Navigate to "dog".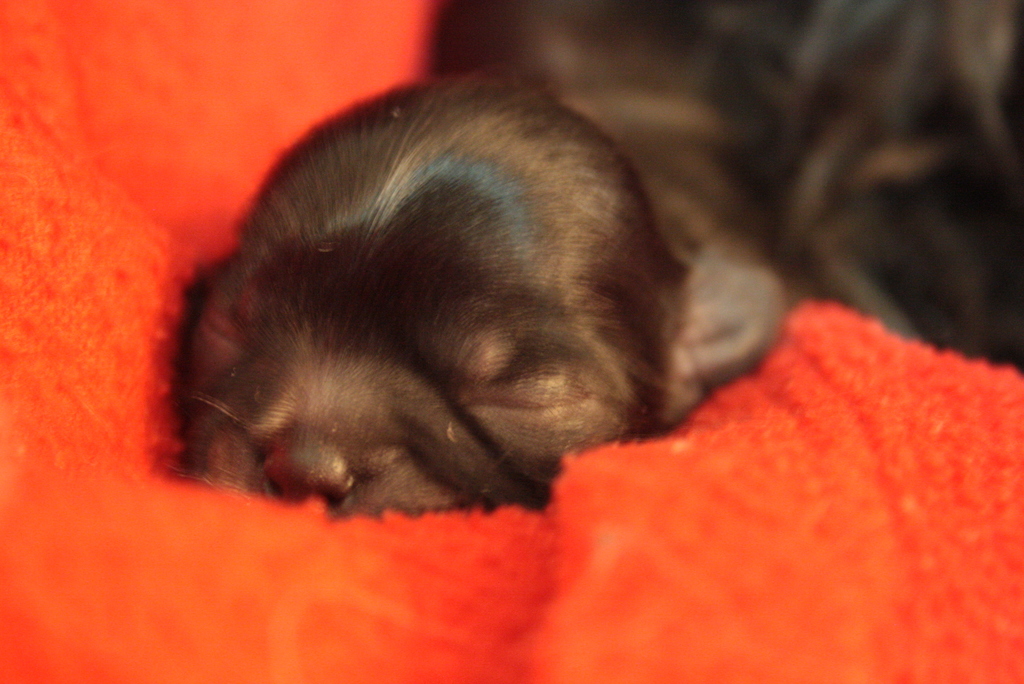
Navigation target: bbox=[173, 74, 674, 517].
